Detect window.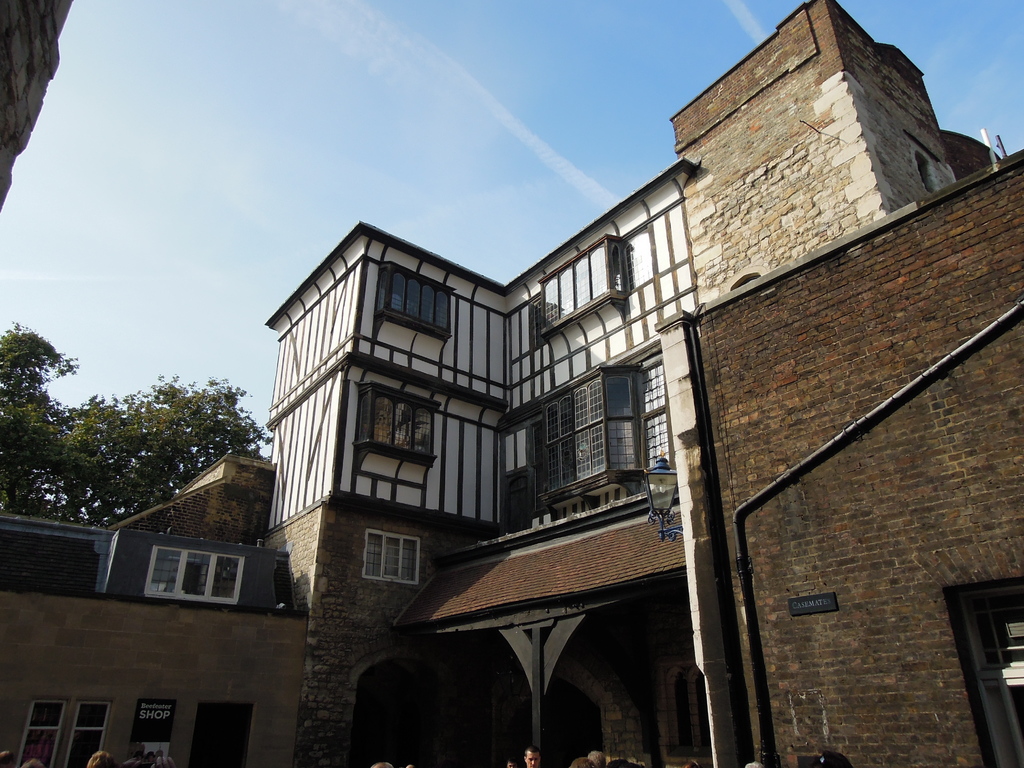
Detected at bbox=(530, 238, 628, 348).
